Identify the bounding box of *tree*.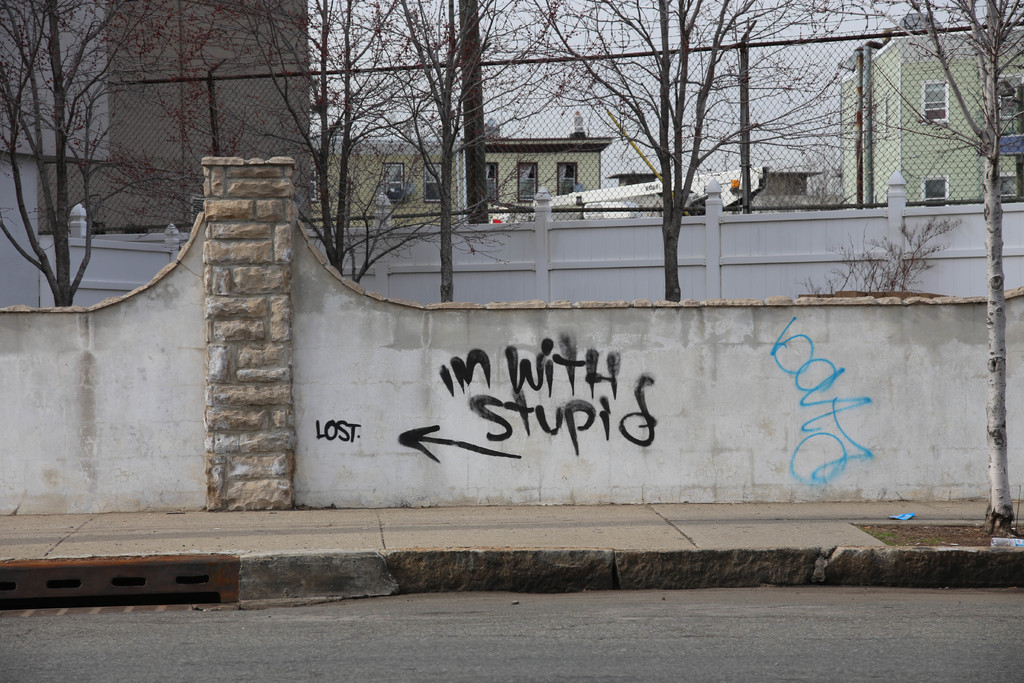
select_region(533, 0, 888, 289).
